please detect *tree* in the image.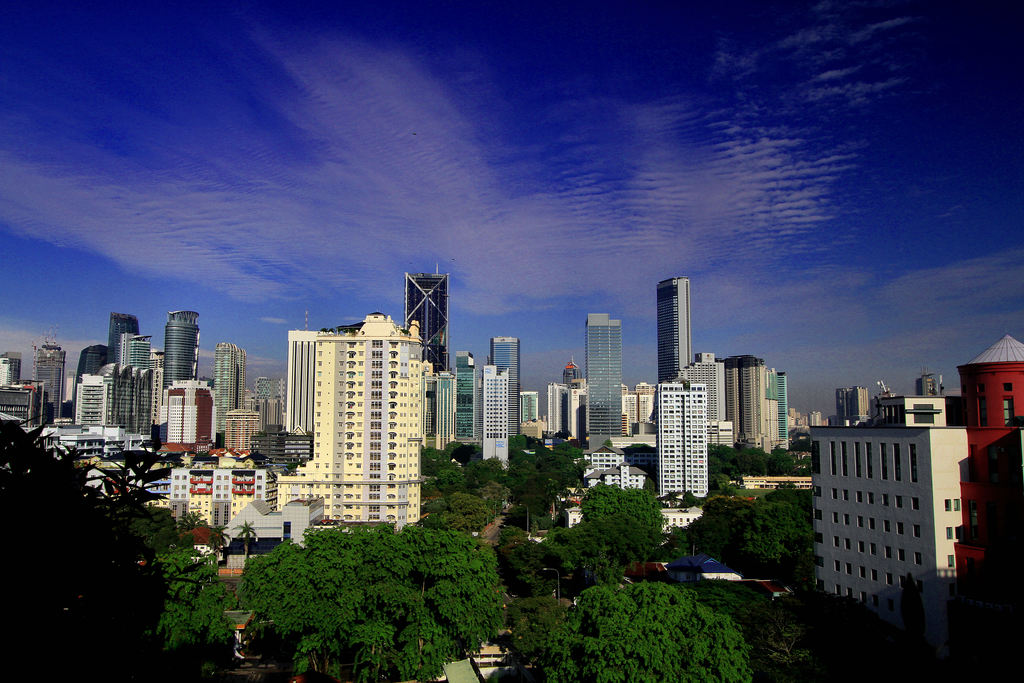
locate(517, 580, 753, 682).
